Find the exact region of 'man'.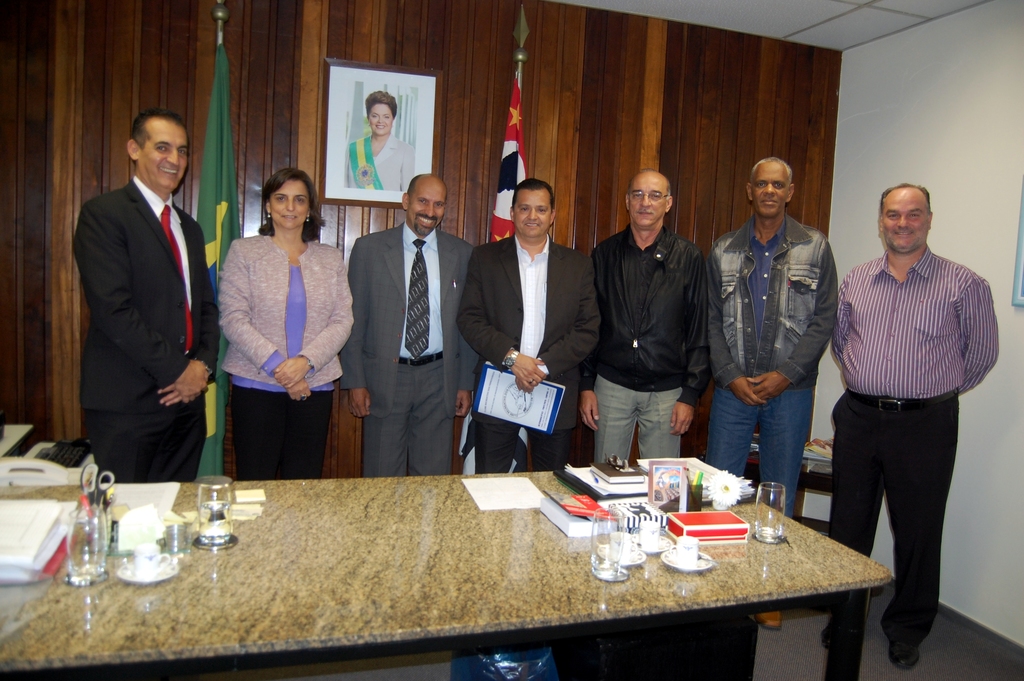
Exact region: (left=460, top=176, right=600, bottom=475).
